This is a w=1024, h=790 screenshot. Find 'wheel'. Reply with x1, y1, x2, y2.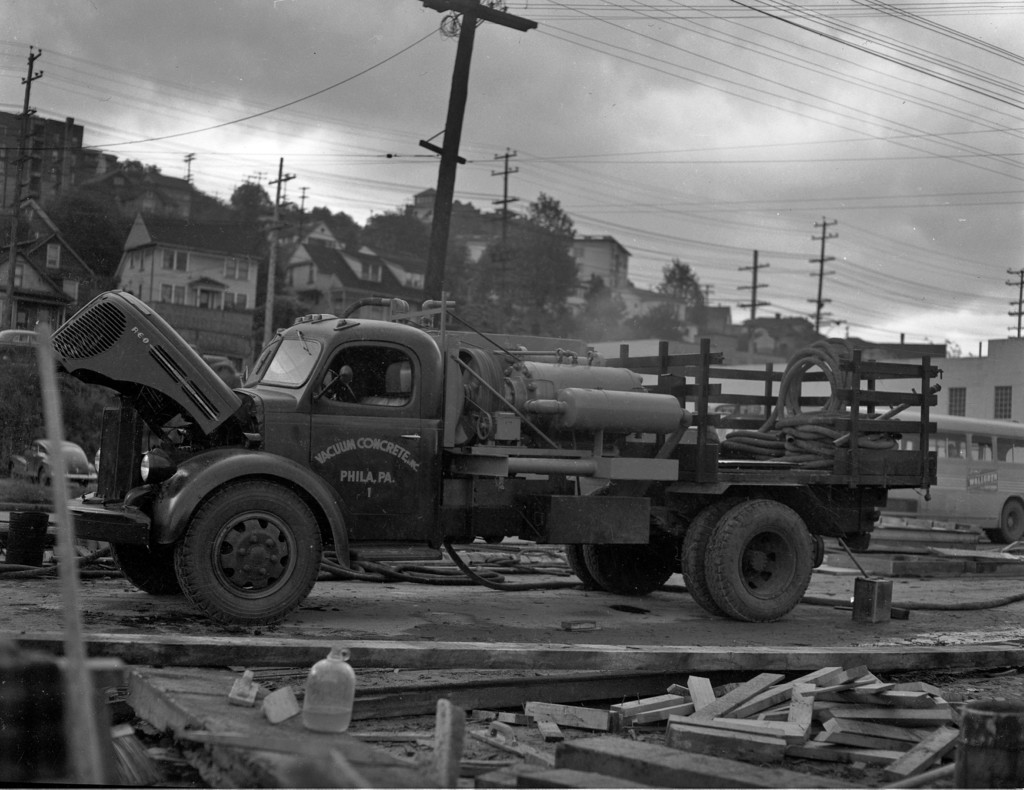
682, 498, 741, 618.
